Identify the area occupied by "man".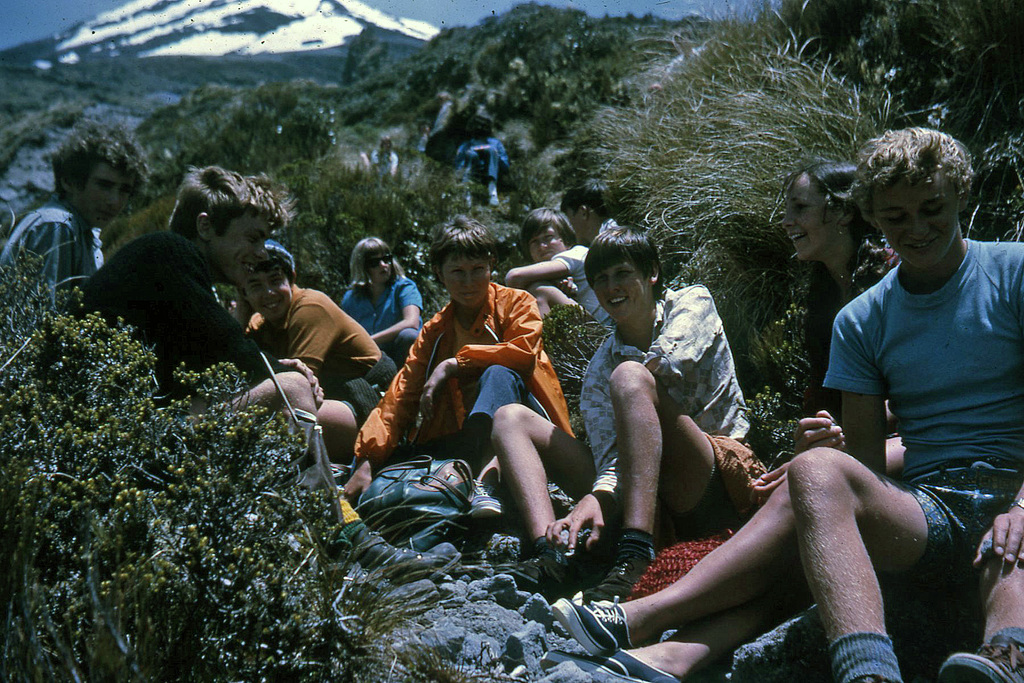
Area: rect(71, 163, 463, 583).
